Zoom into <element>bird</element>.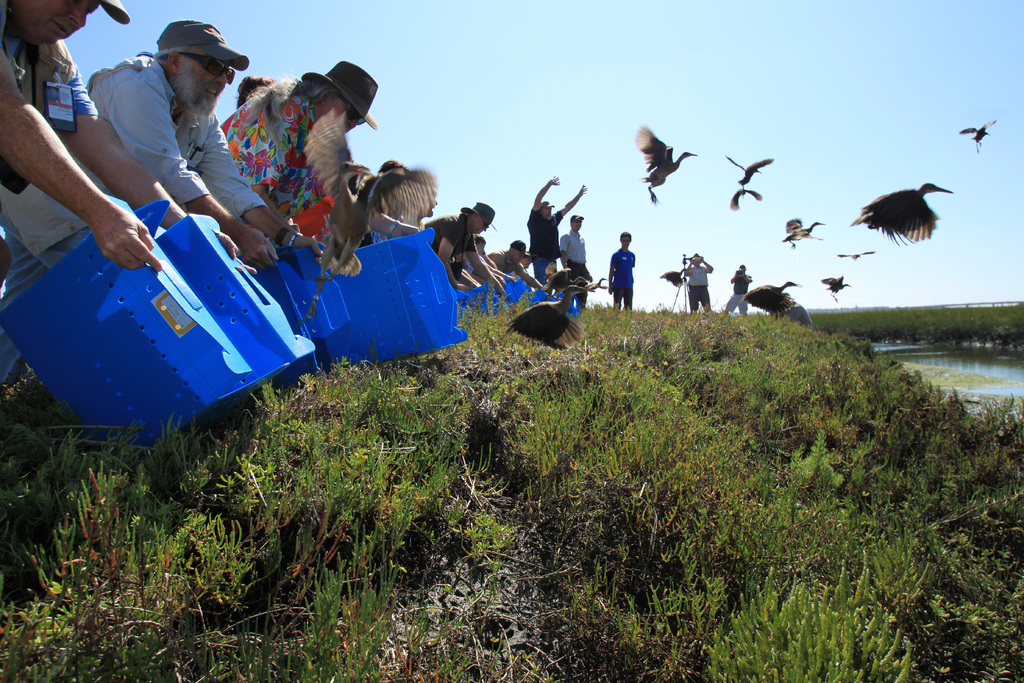
Zoom target: bbox=(745, 281, 803, 315).
